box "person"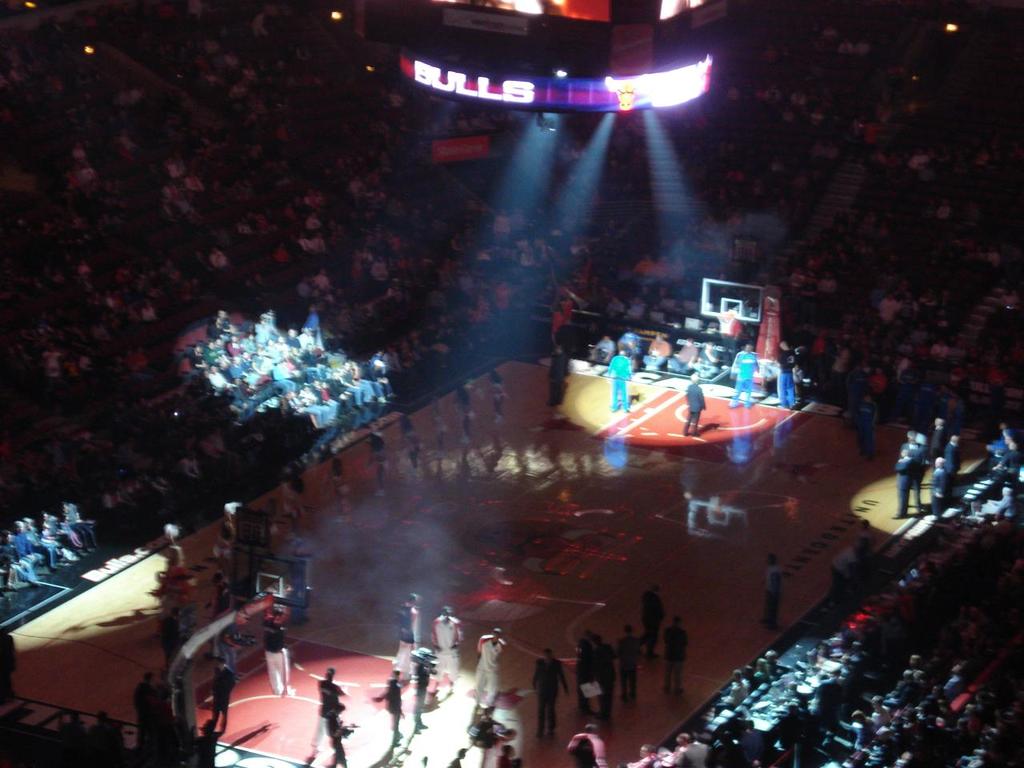
box=[566, 720, 606, 767]
